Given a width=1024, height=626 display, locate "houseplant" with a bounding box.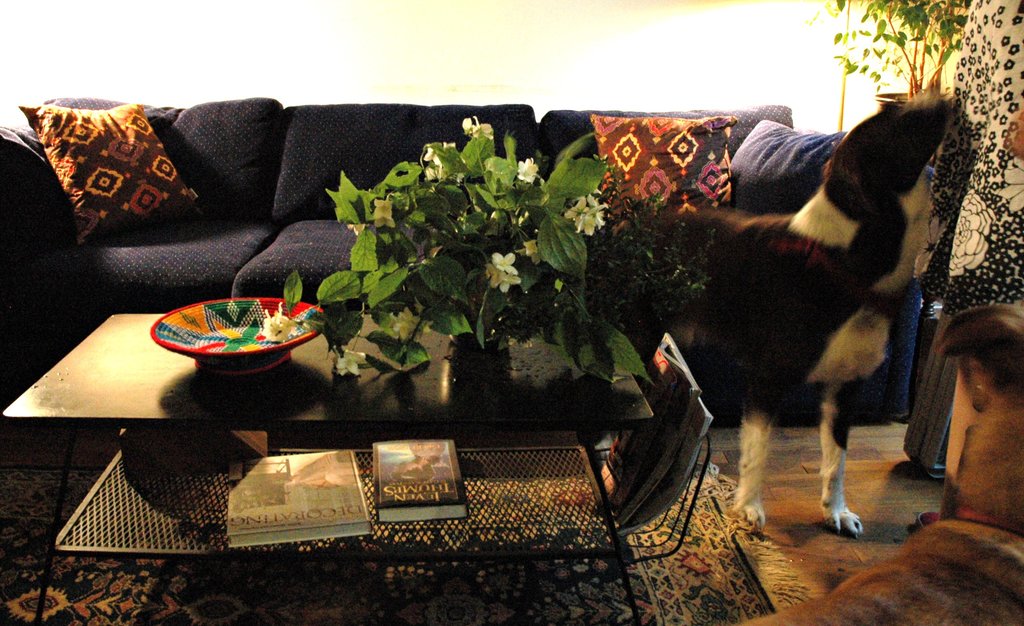
Located: <box>291,104,642,454</box>.
